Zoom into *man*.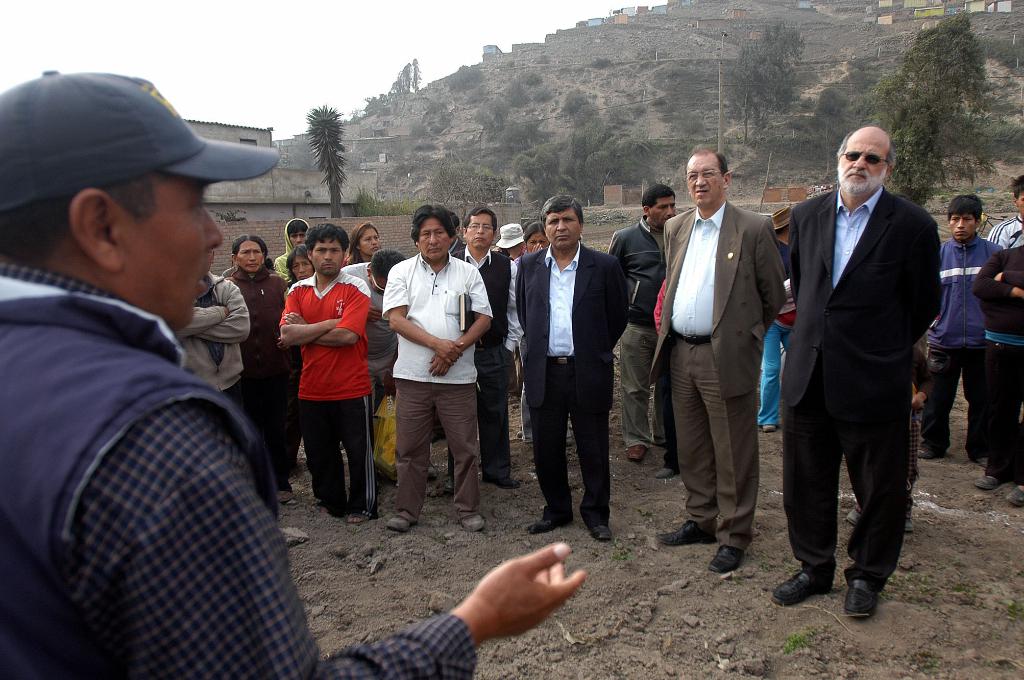
Zoom target: bbox=(0, 68, 584, 679).
